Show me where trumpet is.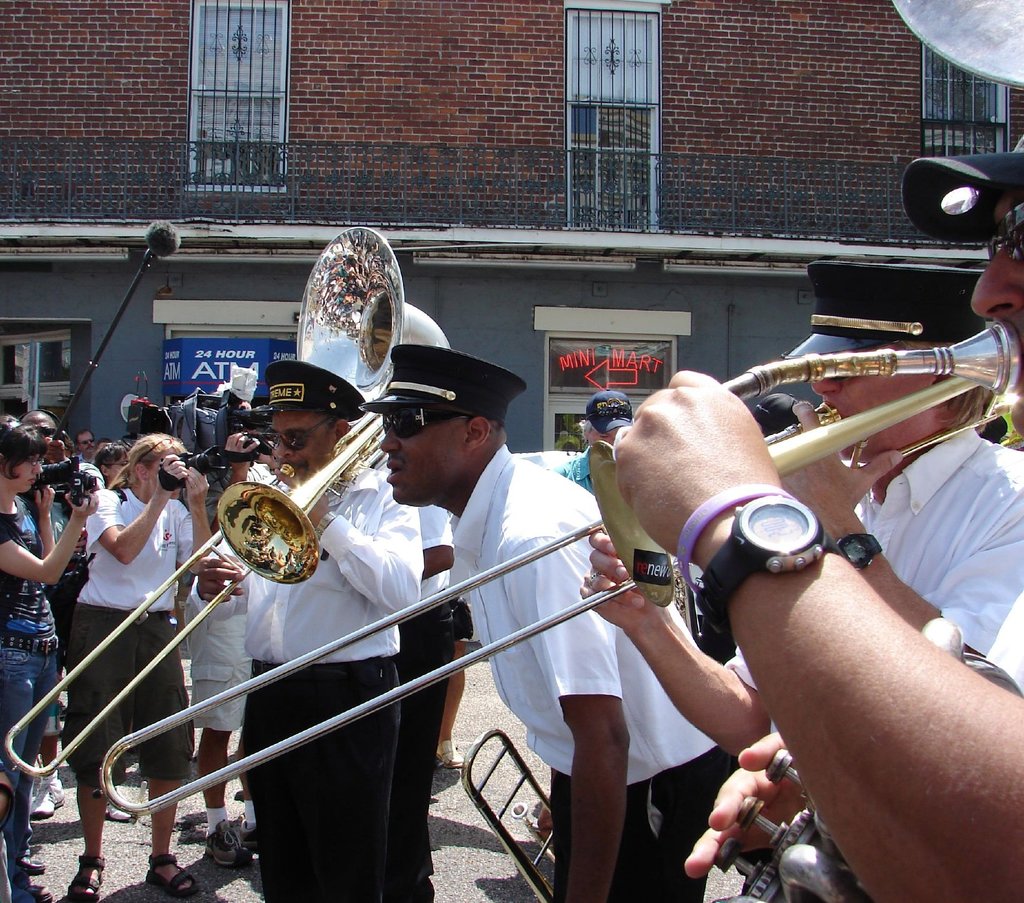
trumpet is at bbox(0, 228, 471, 784).
